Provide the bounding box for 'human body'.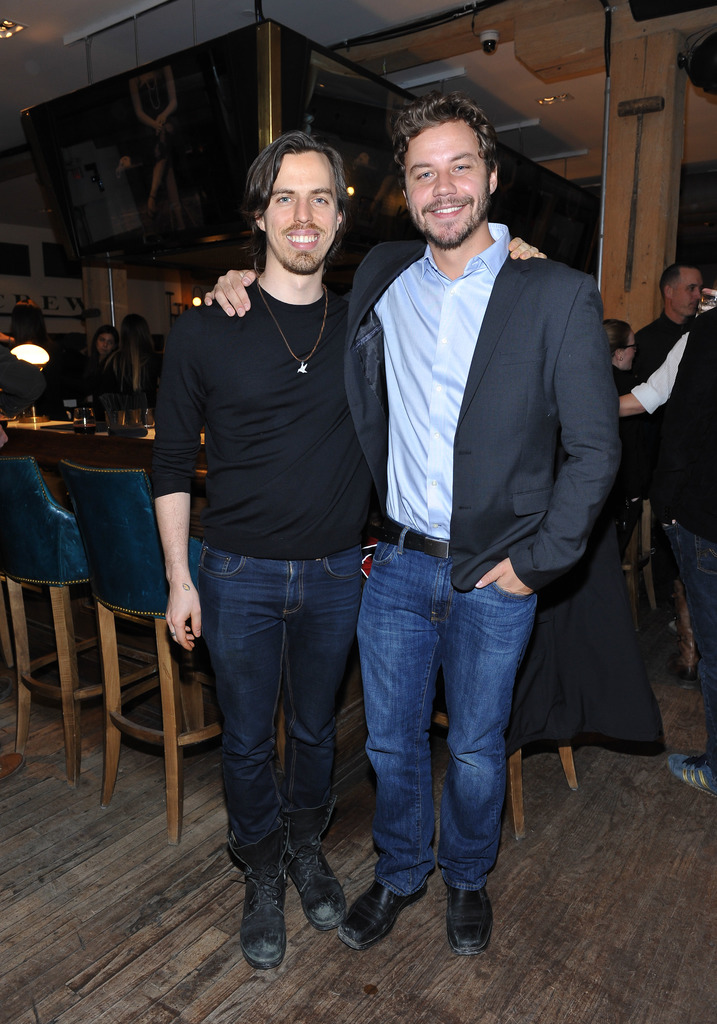
x1=615, y1=295, x2=716, y2=794.
